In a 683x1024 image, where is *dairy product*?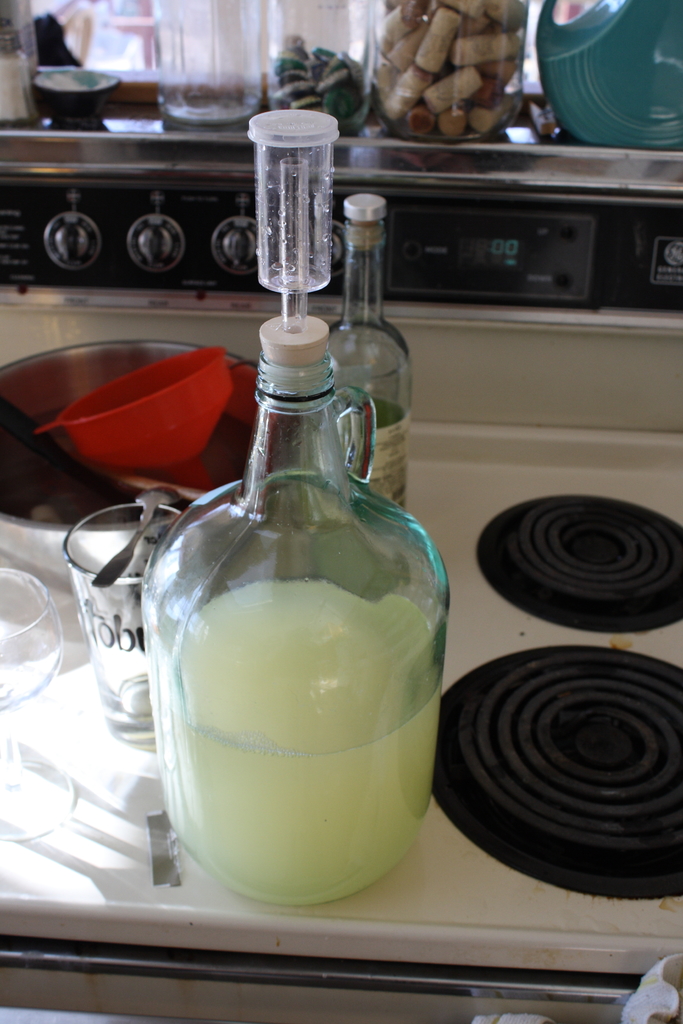
(x1=169, y1=588, x2=442, y2=893).
